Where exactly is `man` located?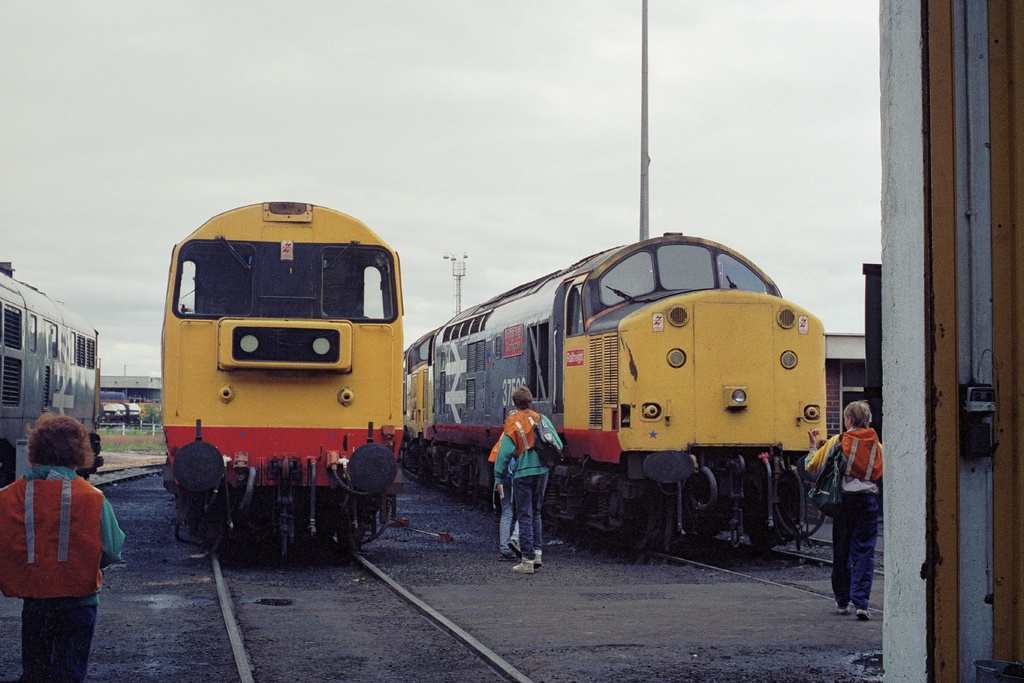
Its bounding box is 0,417,129,682.
